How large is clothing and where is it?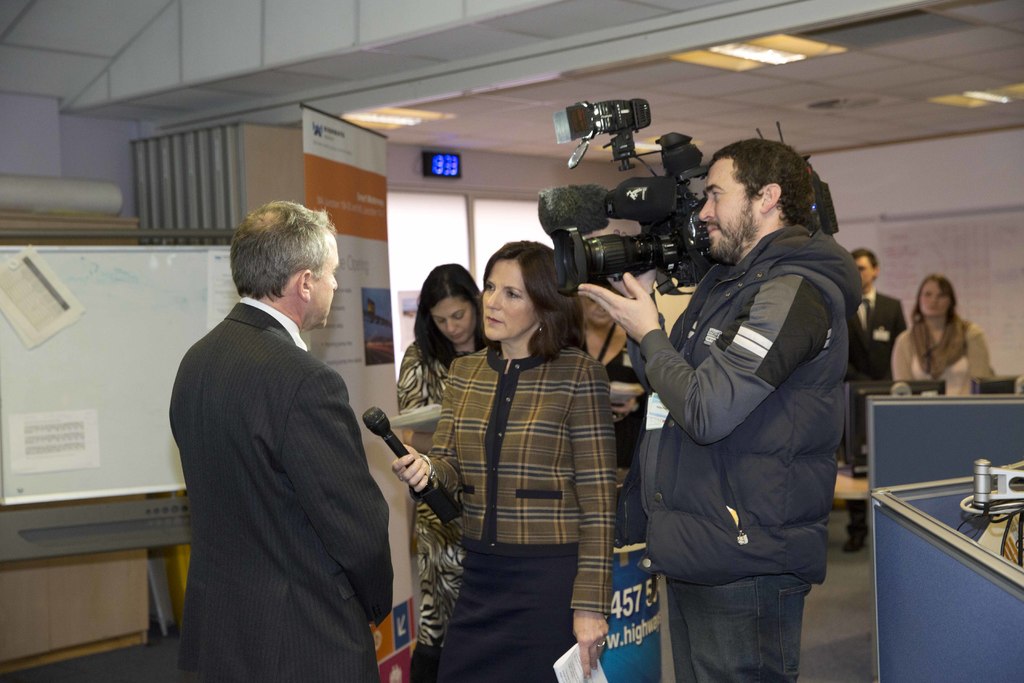
Bounding box: <bbox>630, 224, 835, 682</bbox>.
